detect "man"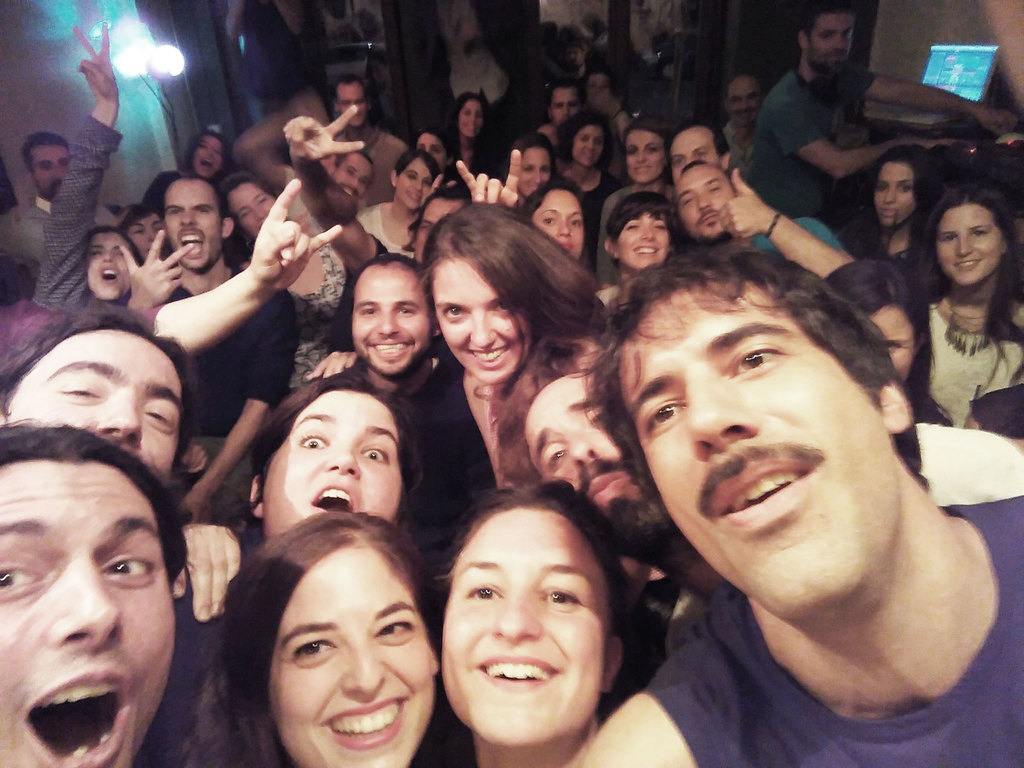
box=[486, 331, 728, 685]
